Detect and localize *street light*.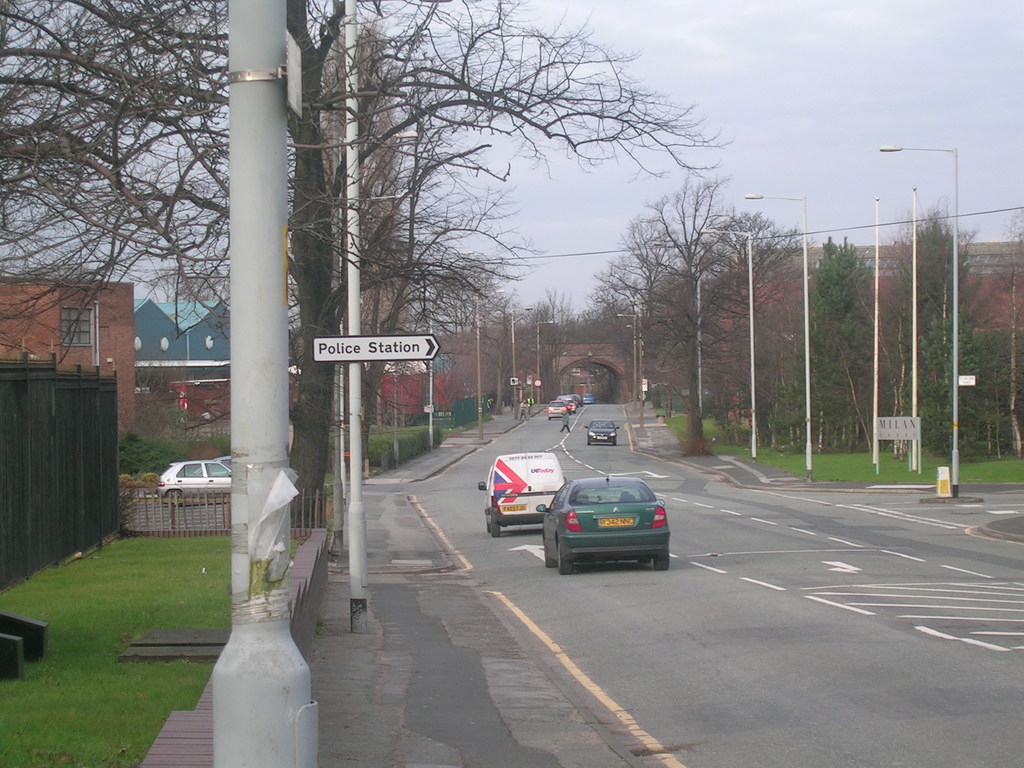
Localized at bbox=[341, 125, 416, 504].
